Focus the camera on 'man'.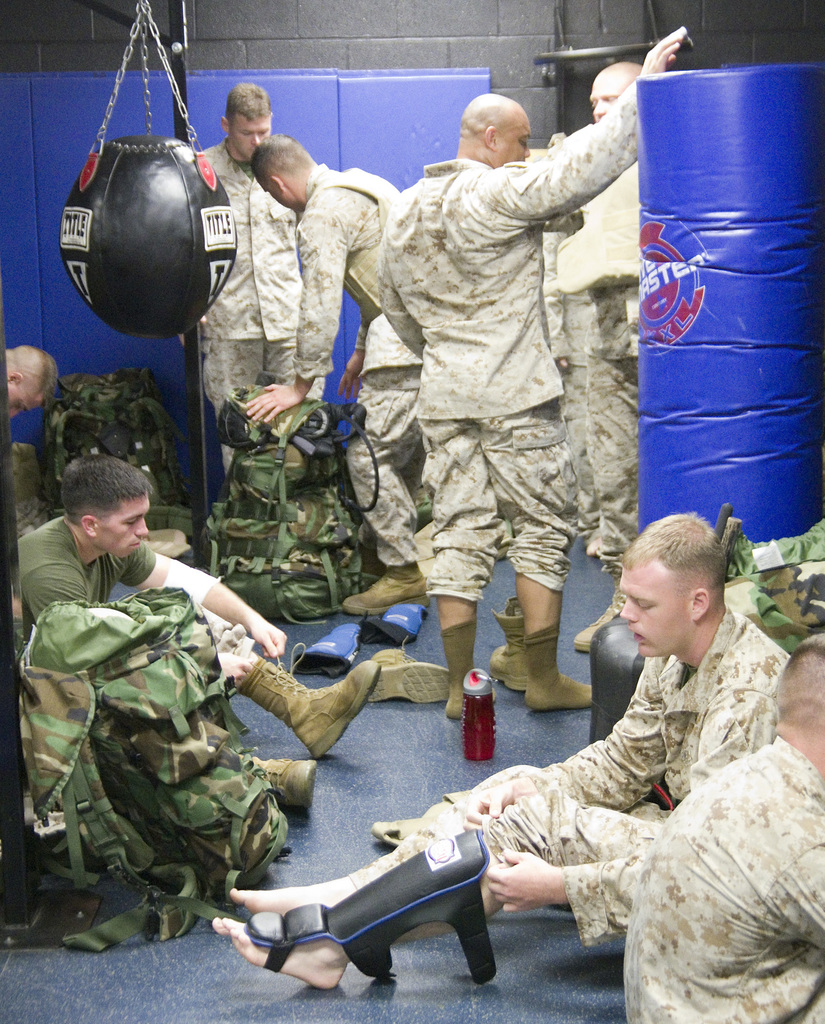
Focus region: [x1=521, y1=50, x2=654, y2=577].
